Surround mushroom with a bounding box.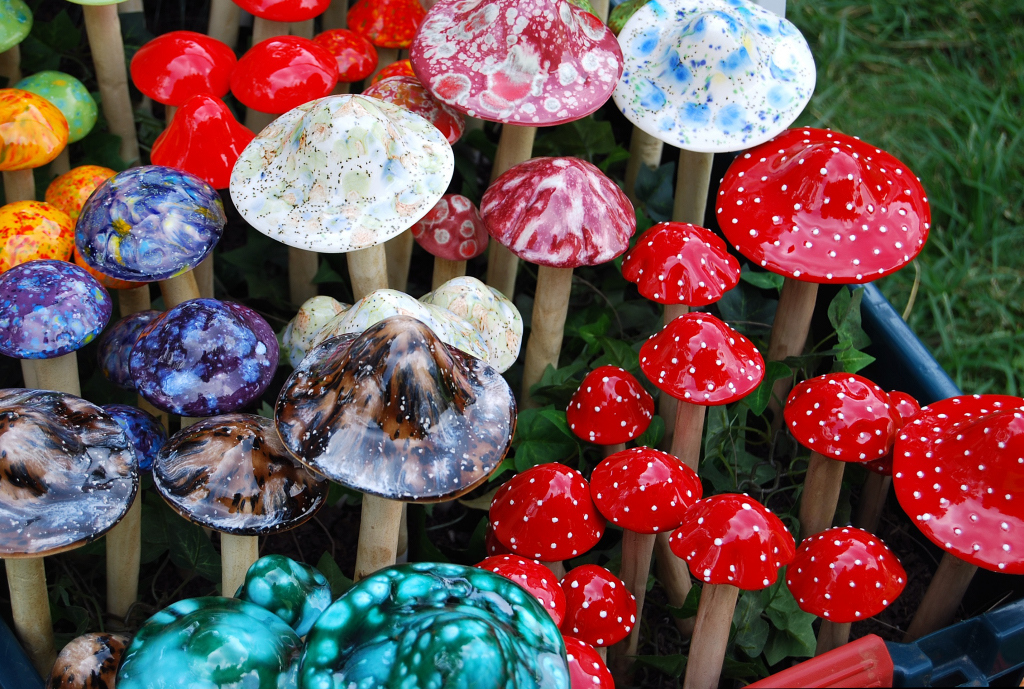
(left=305, top=571, right=570, bottom=688).
